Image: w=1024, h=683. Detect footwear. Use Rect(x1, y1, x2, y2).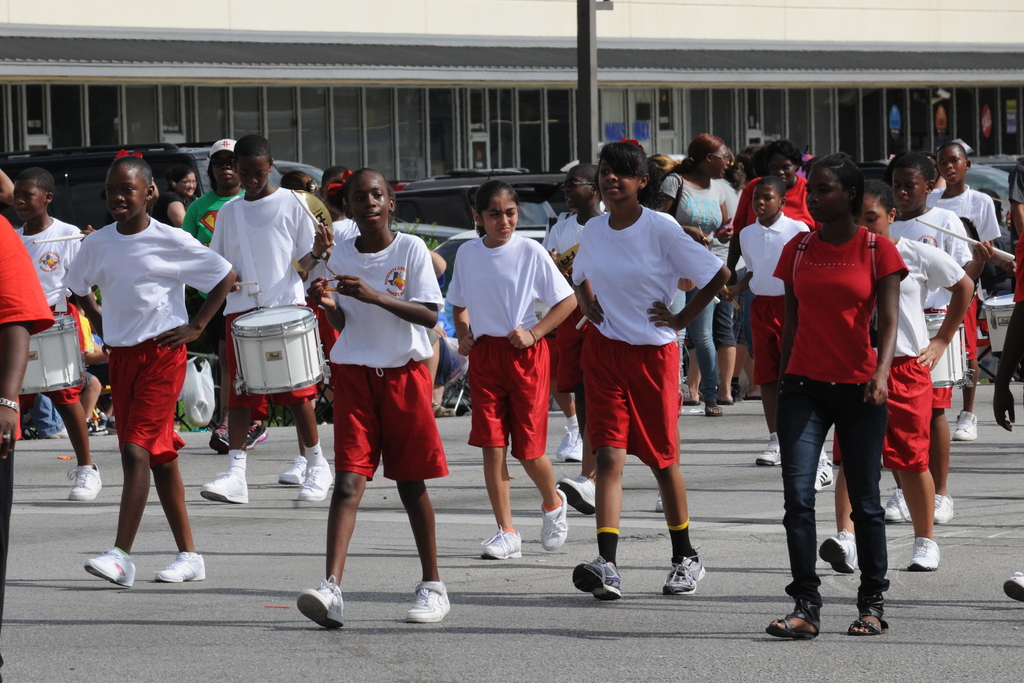
Rect(202, 467, 253, 507).
